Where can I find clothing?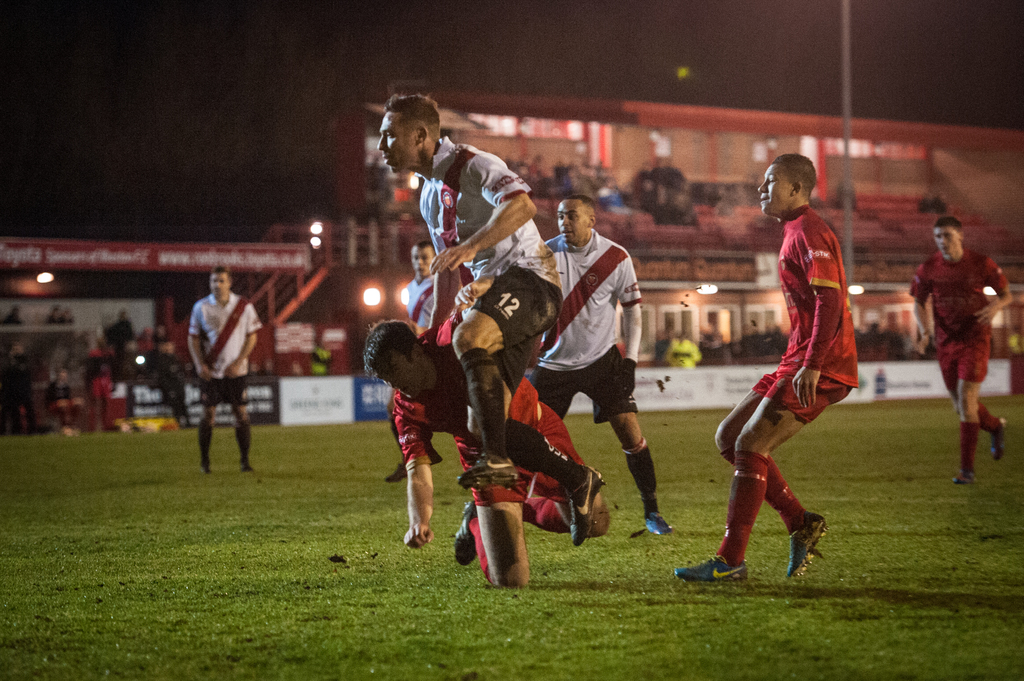
You can find it at x1=913 y1=250 x2=1009 y2=392.
